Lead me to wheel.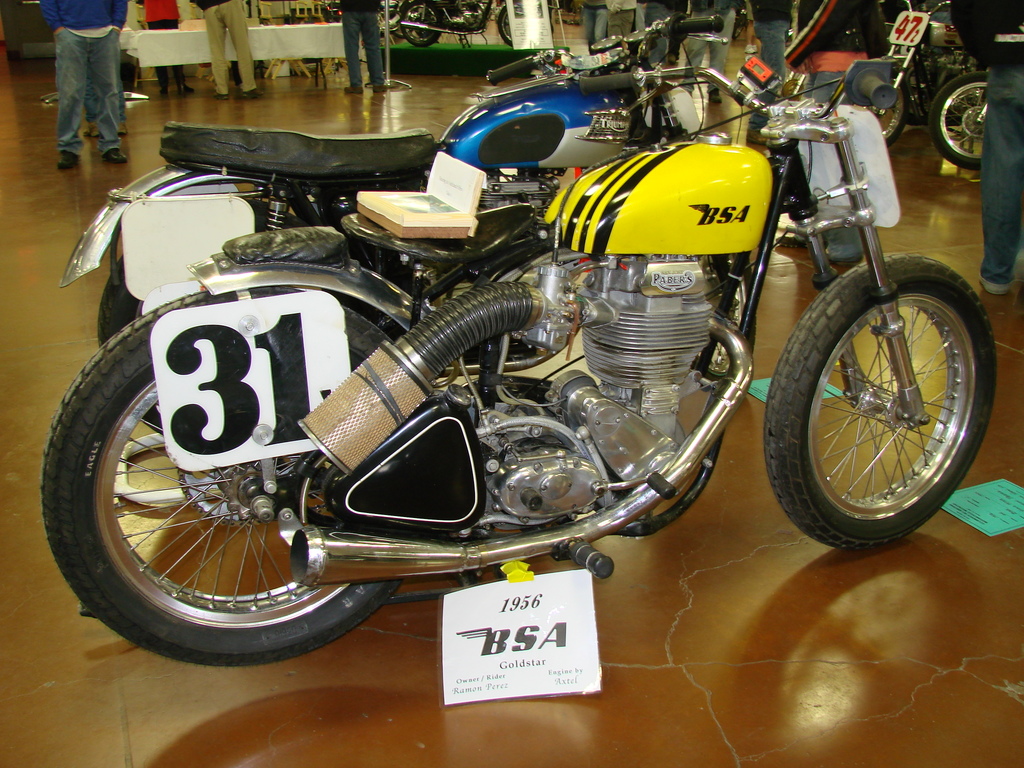
Lead to select_region(90, 169, 328, 459).
